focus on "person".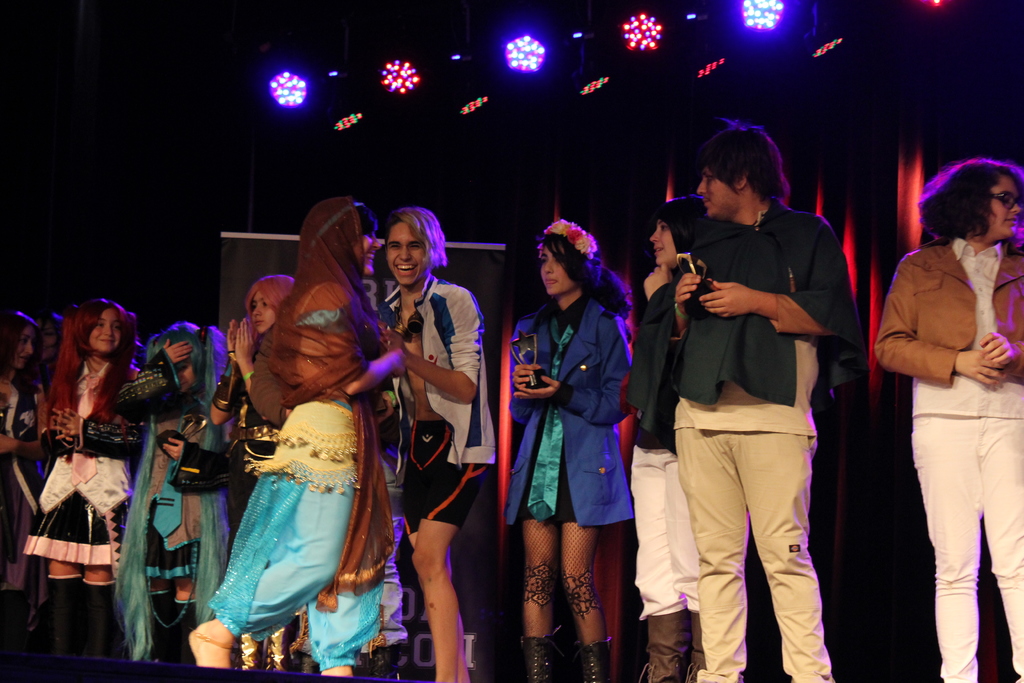
Focused at 506:240:632:682.
